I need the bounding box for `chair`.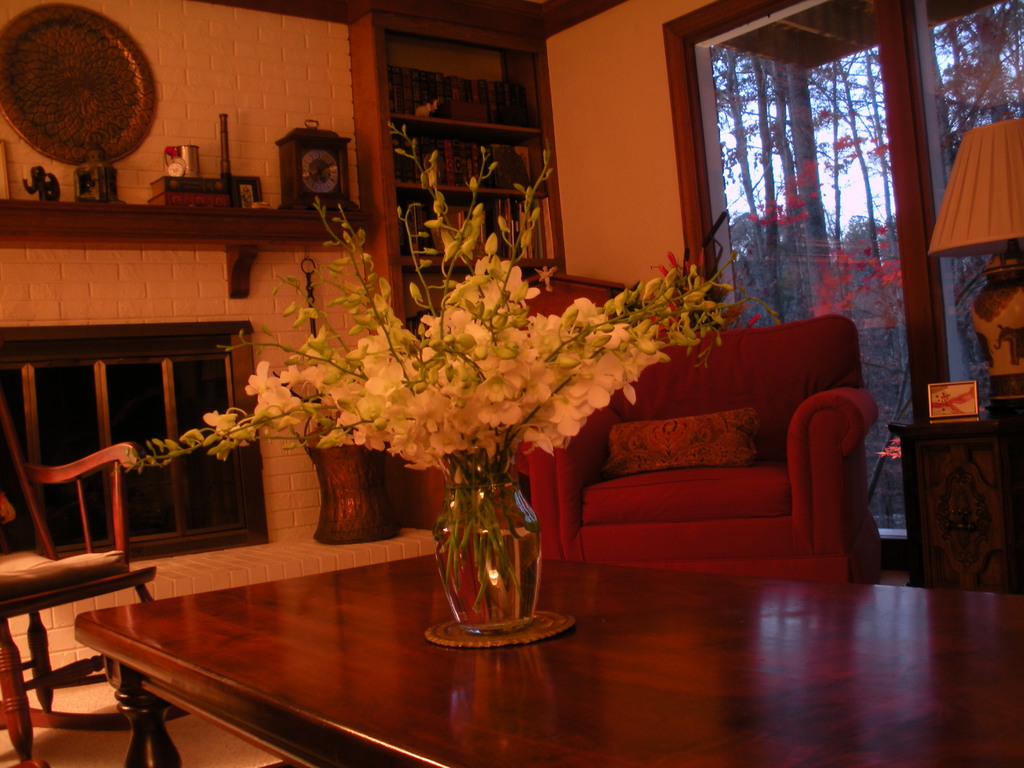
Here it is: [570,308,879,591].
